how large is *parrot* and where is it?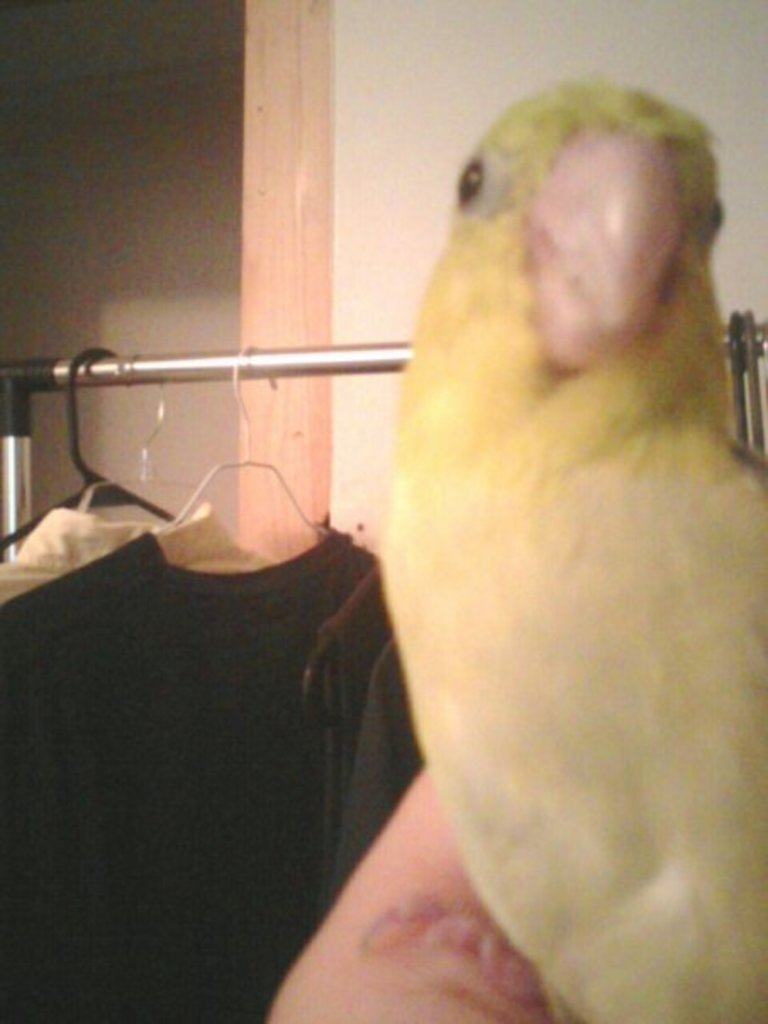
Bounding box: [380,75,766,1022].
